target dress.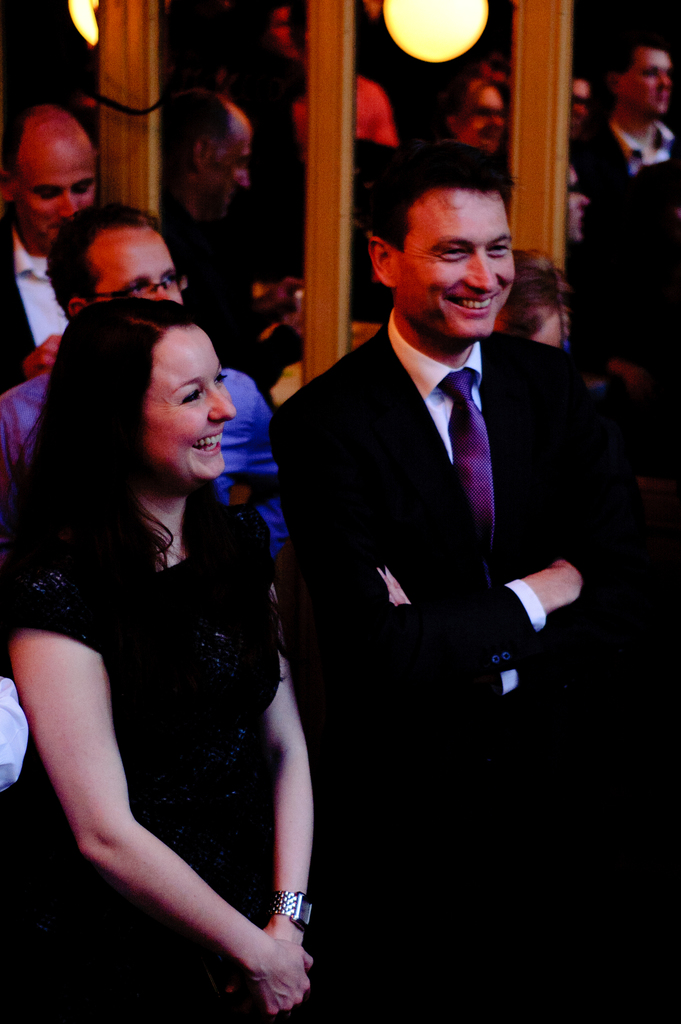
Target region: [1,498,275,1023].
